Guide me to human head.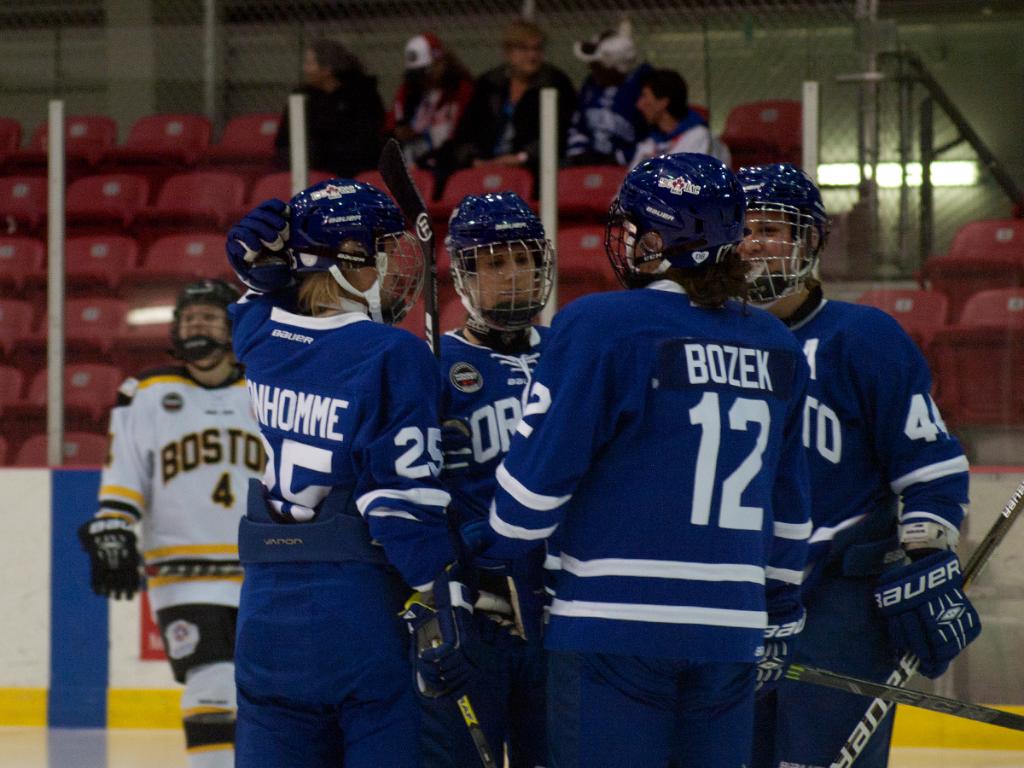
Guidance: [498,15,546,76].
